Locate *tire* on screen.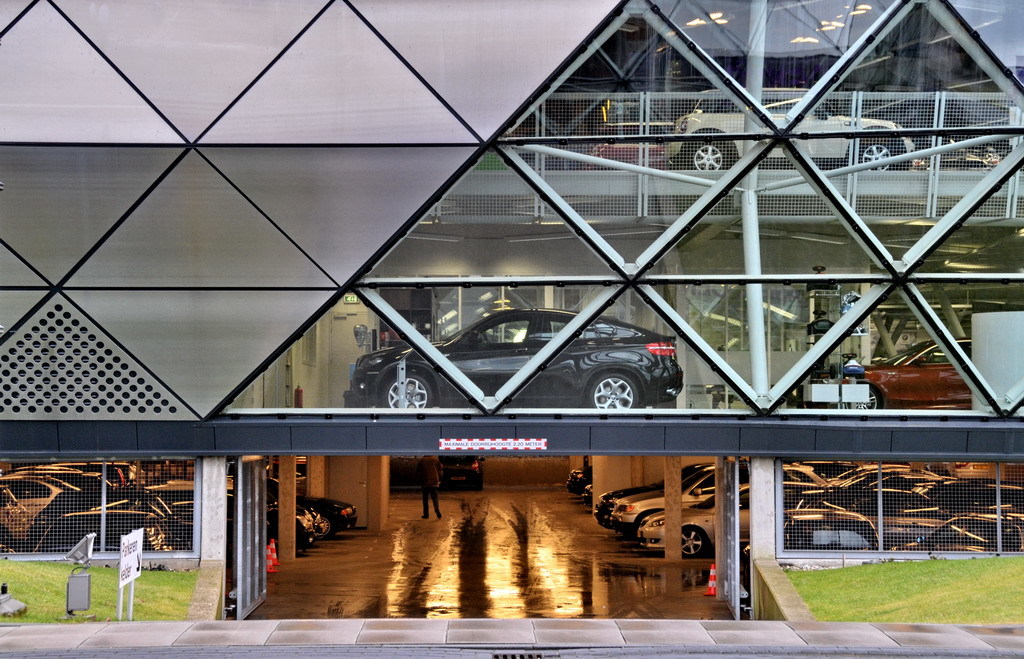
On screen at l=305, t=517, r=333, b=536.
